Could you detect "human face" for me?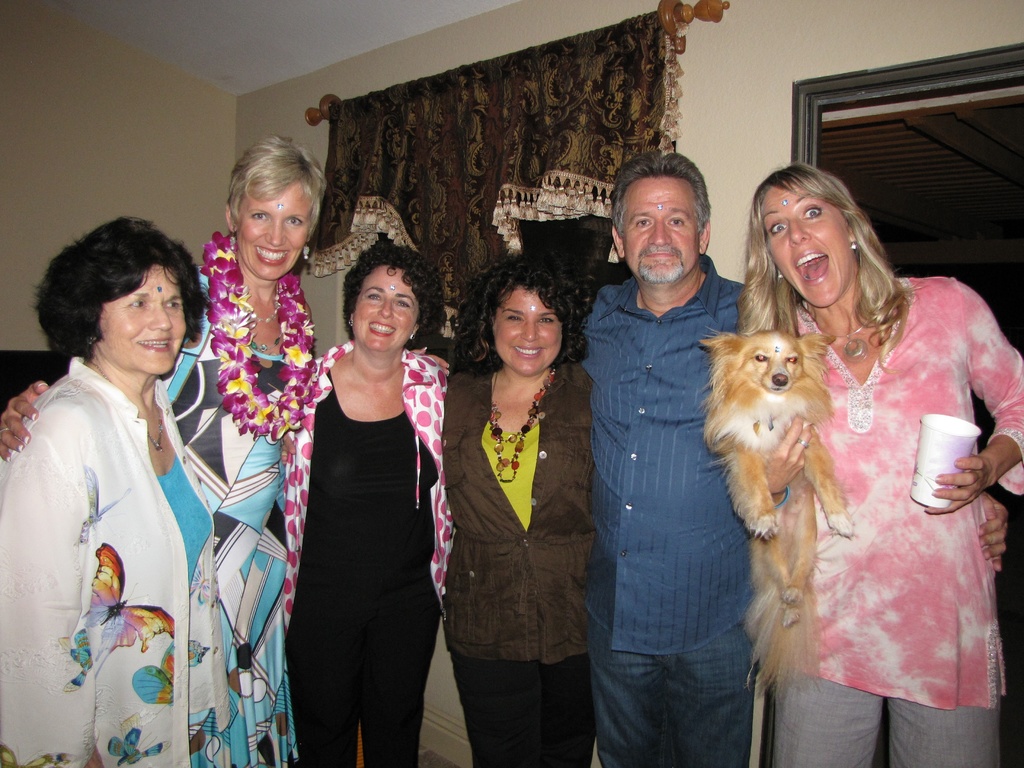
Detection result: l=237, t=181, r=313, b=284.
